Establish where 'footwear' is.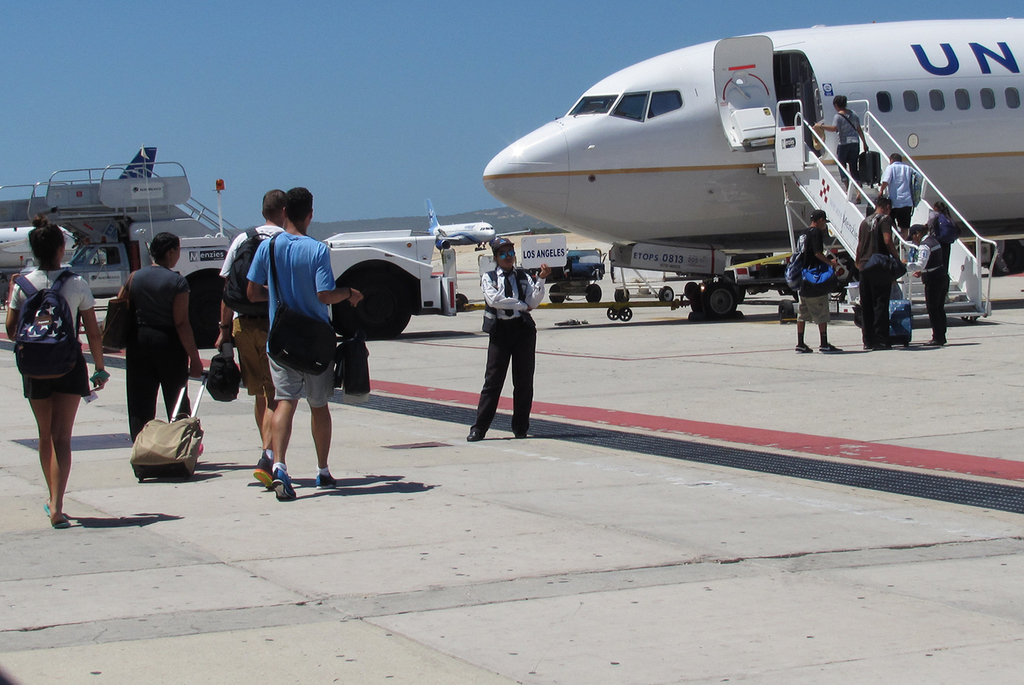
Established at left=463, top=422, right=490, bottom=441.
